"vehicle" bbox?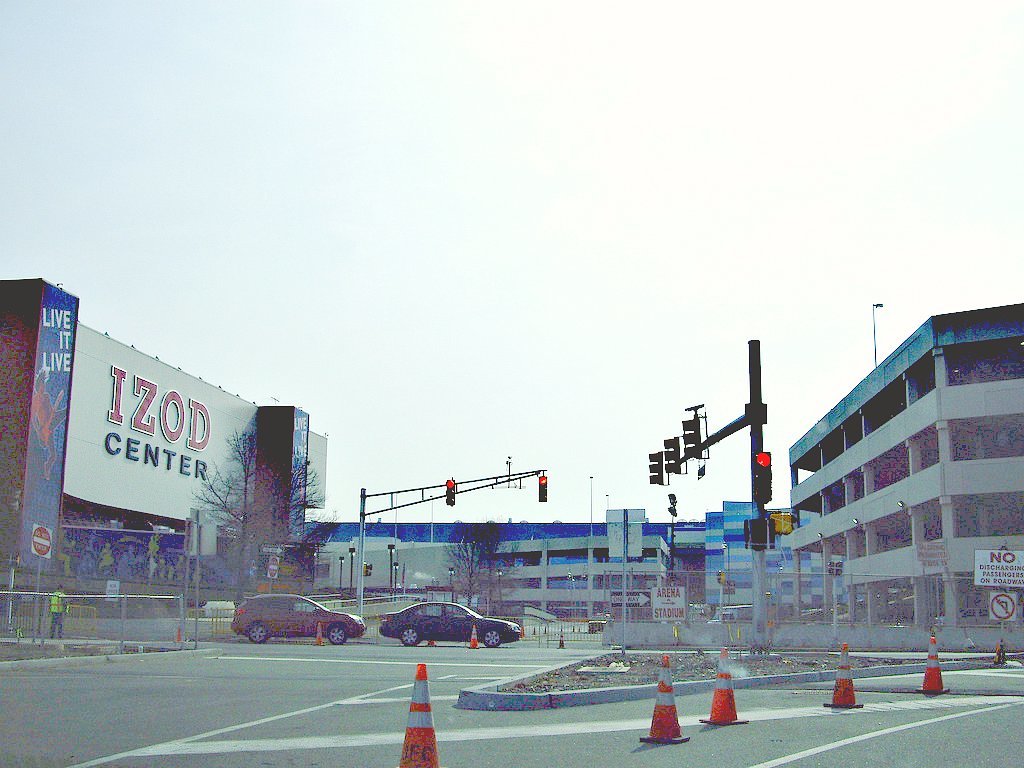
left=703, top=602, right=756, bottom=621
